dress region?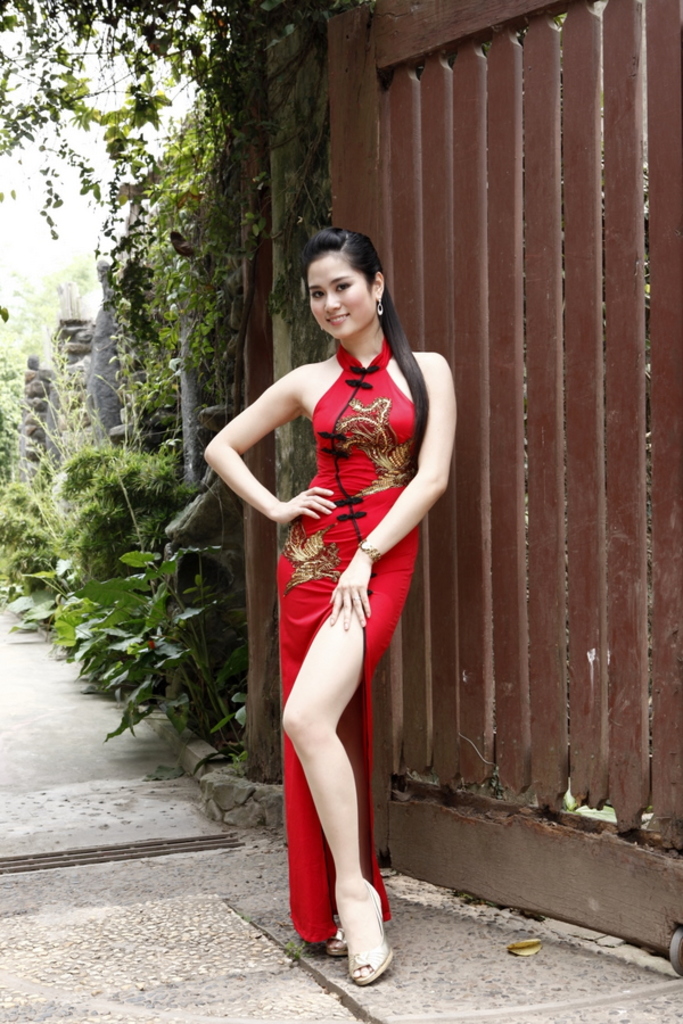
(left=277, top=335, right=415, bottom=941)
